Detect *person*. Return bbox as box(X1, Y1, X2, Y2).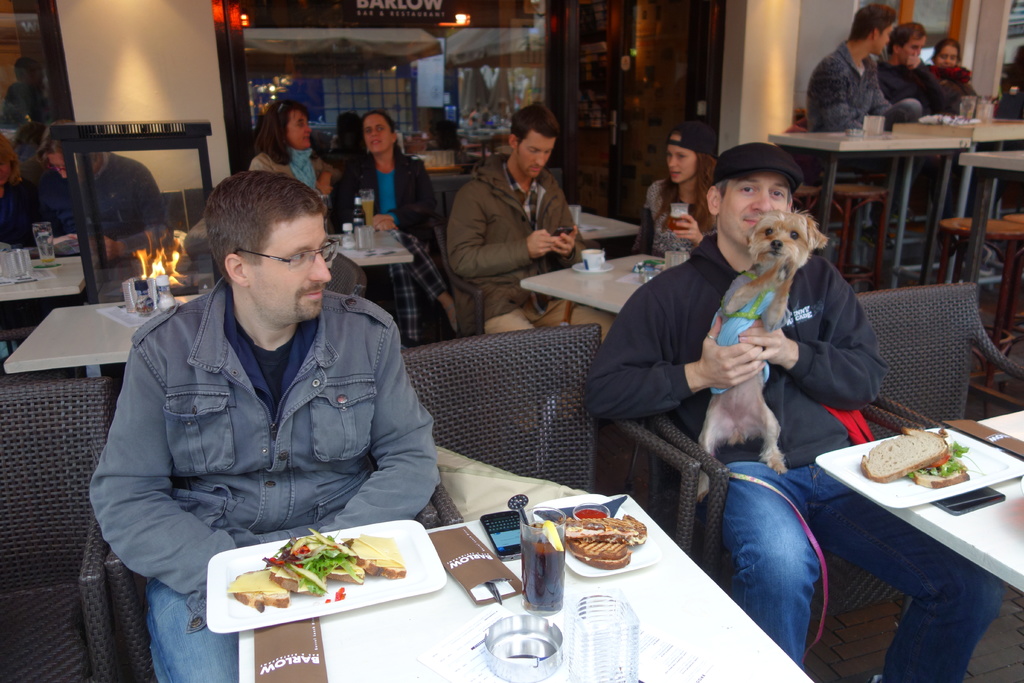
box(1, 114, 172, 255).
